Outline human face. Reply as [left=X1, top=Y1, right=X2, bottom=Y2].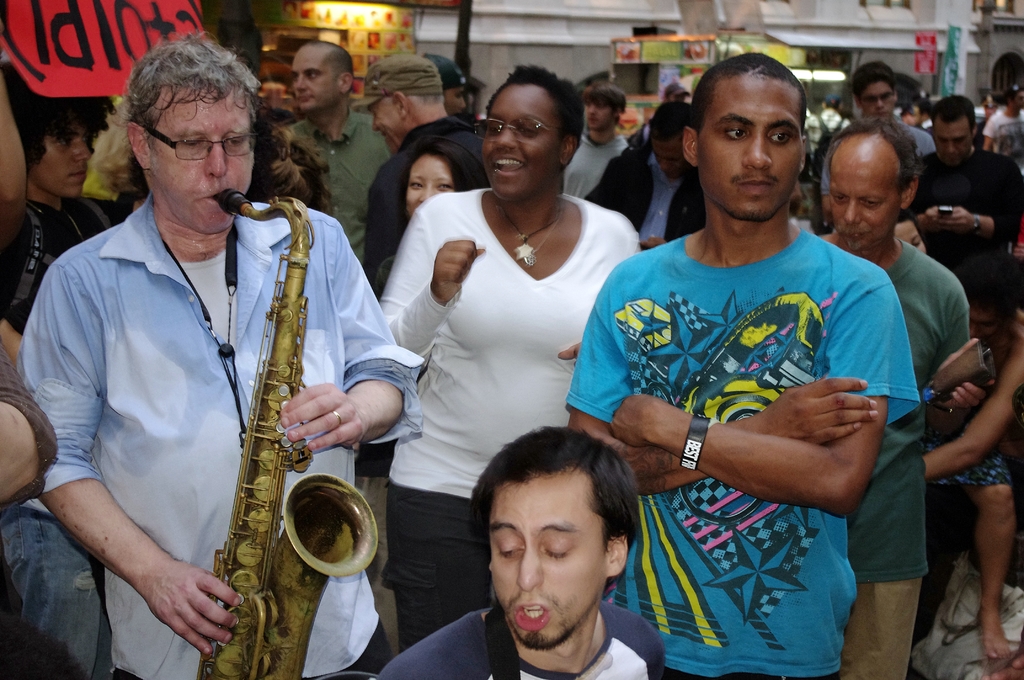
[left=650, top=134, right=682, bottom=177].
